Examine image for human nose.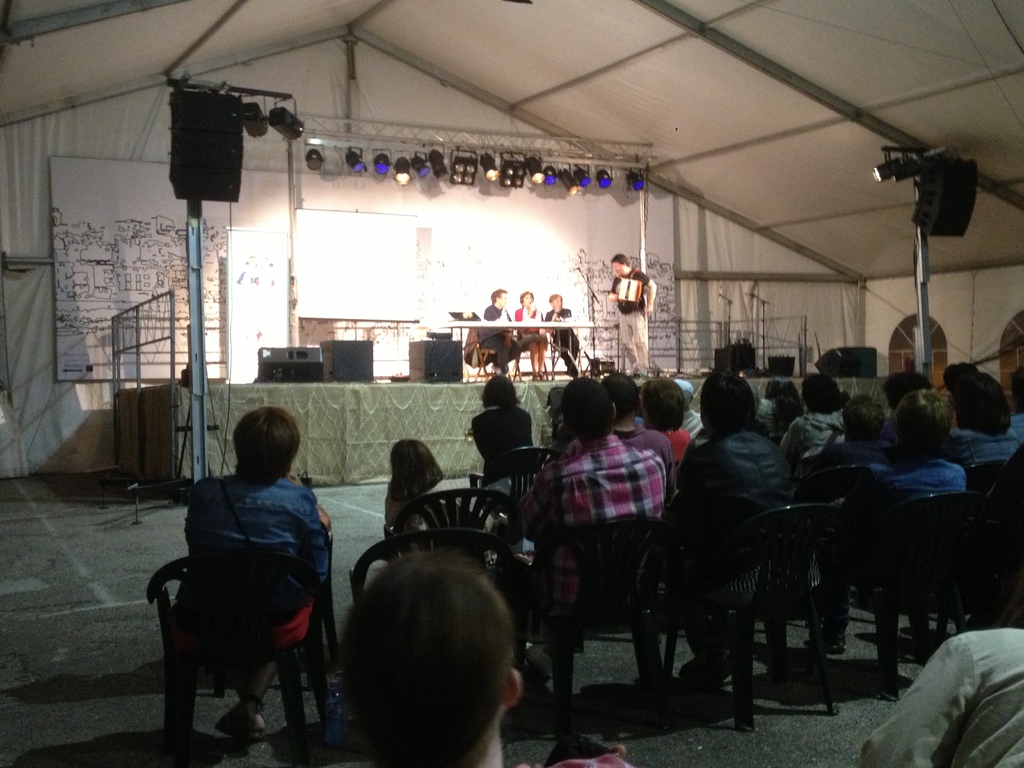
Examination result: rect(558, 301, 562, 304).
